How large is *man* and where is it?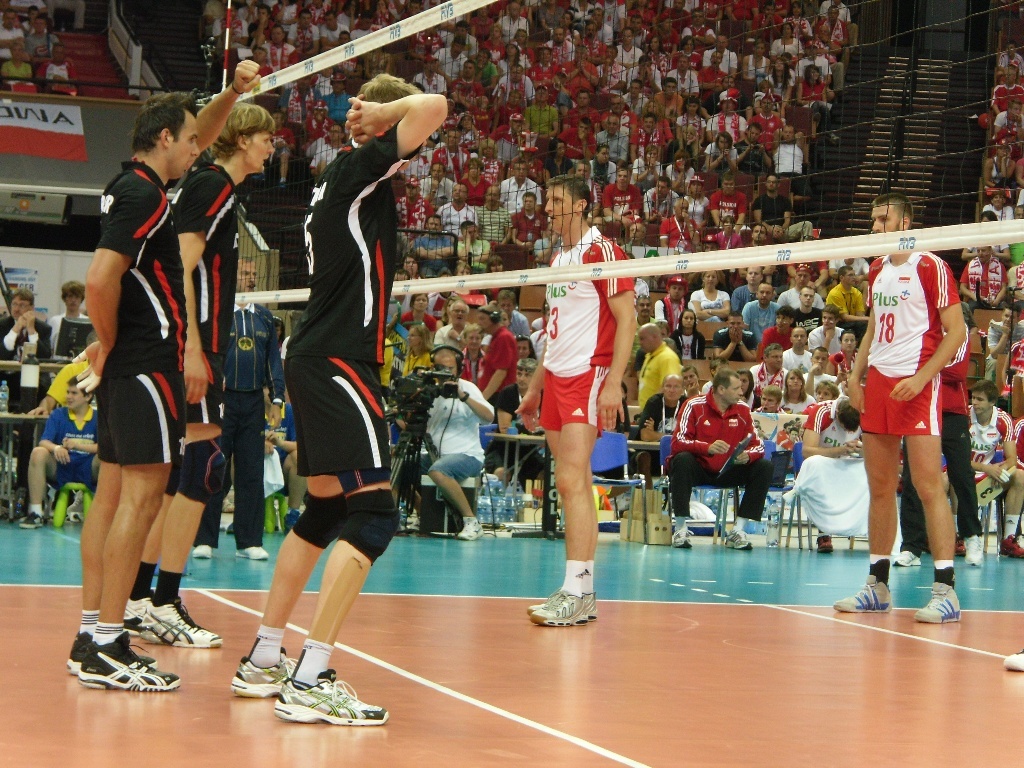
Bounding box: pyautogui.locateOnScreen(614, 28, 642, 67).
